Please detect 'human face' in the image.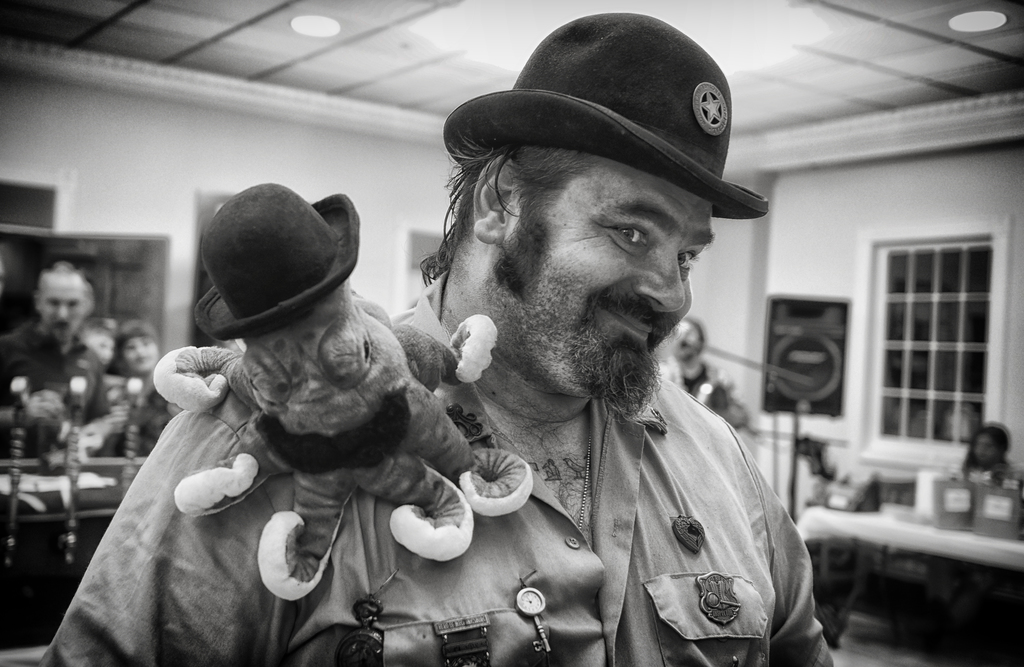
[480, 159, 691, 398].
